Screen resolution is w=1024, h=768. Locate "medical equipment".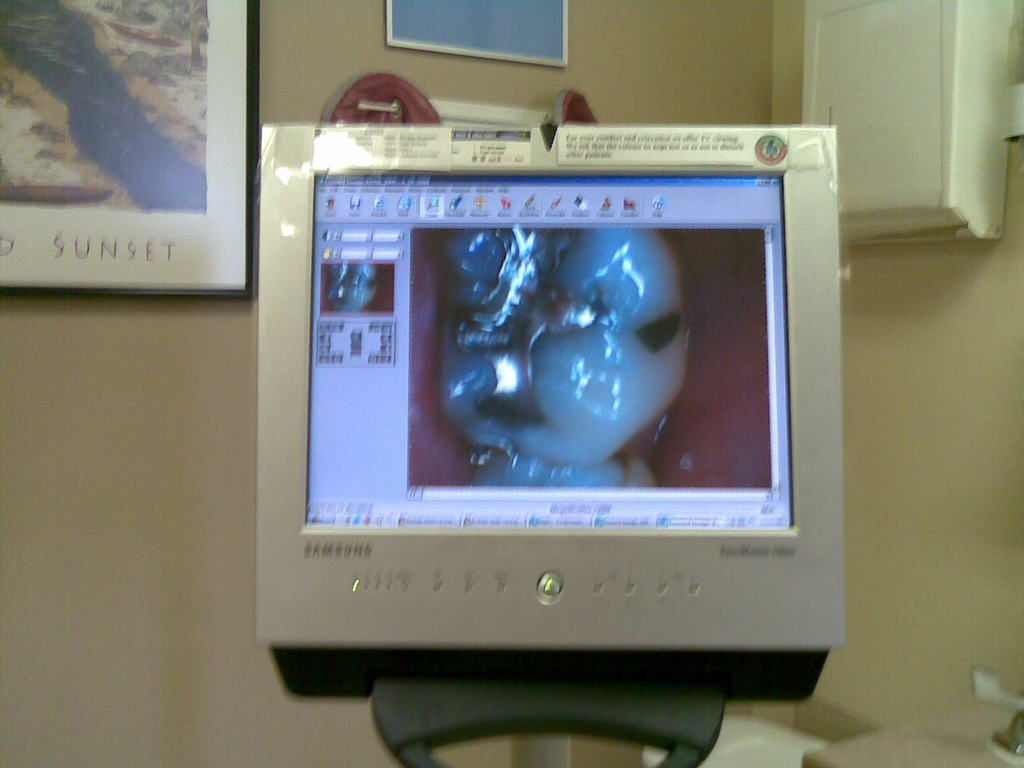
Rect(258, 120, 833, 767).
